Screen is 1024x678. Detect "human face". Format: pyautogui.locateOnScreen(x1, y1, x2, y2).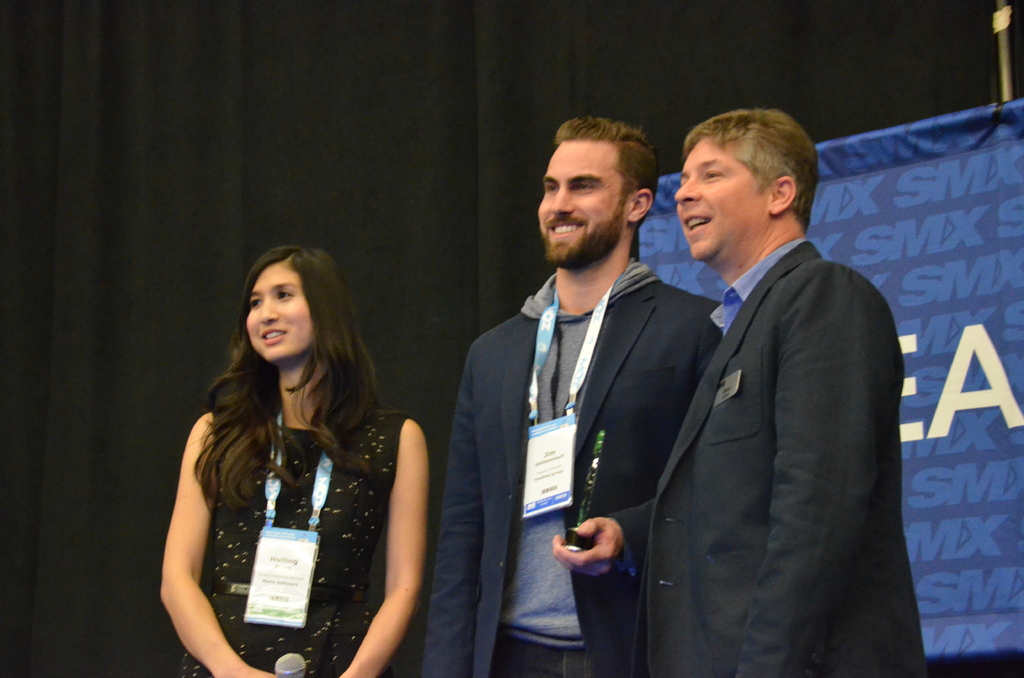
pyautogui.locateOnScreen(243, 262, 317, 365).
